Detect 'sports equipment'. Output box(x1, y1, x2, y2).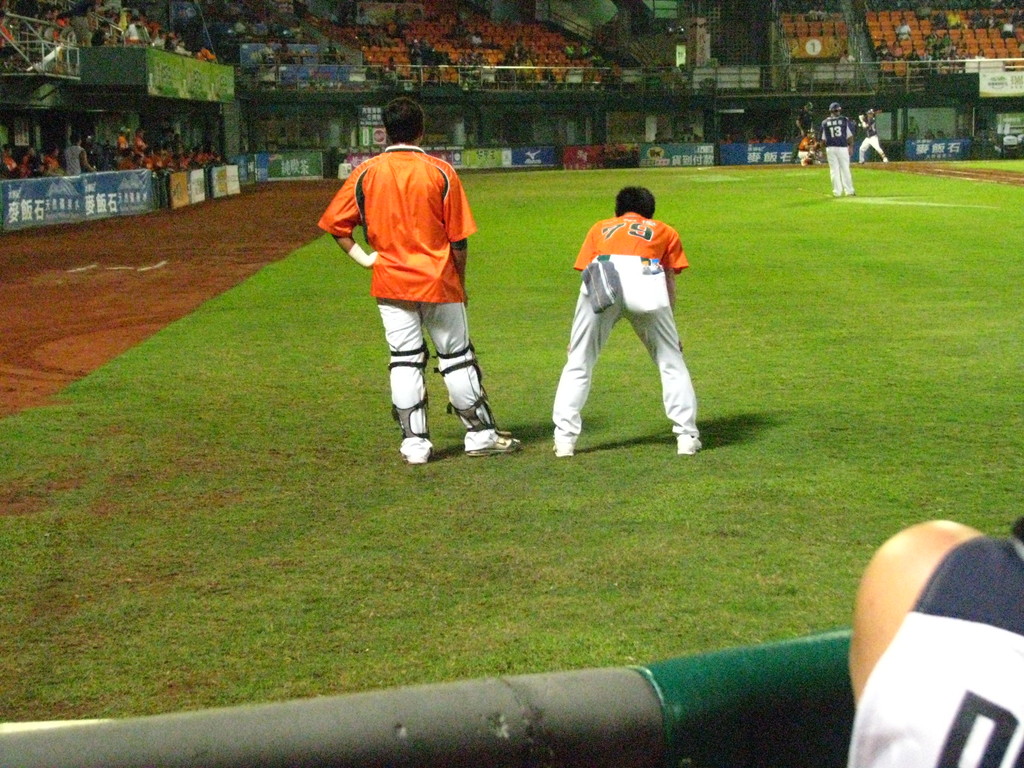
box(676, 431, 701, 454).
